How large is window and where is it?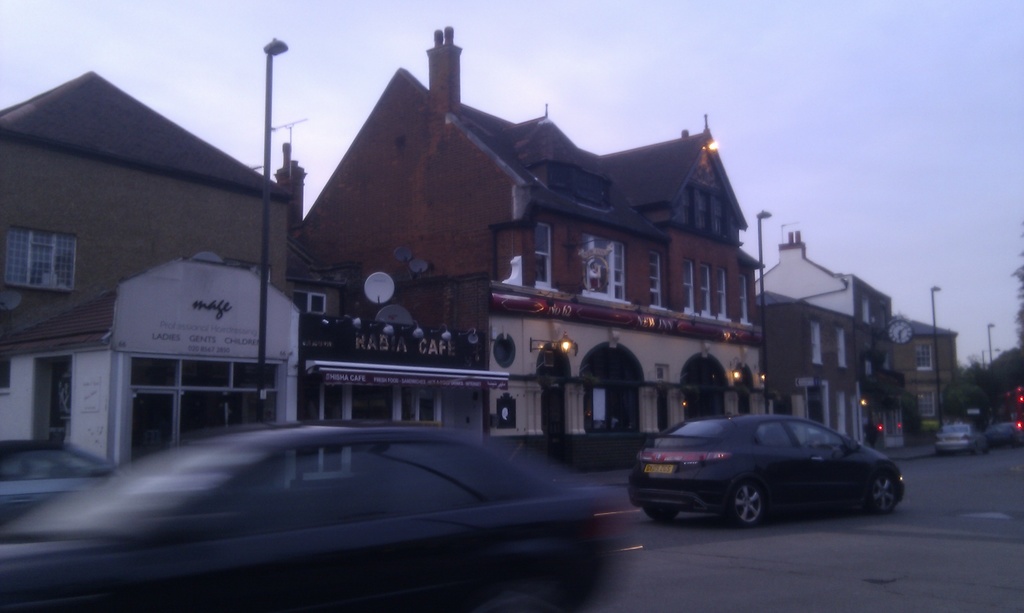
Bounding box: detection(810, 321, 822, 366).
